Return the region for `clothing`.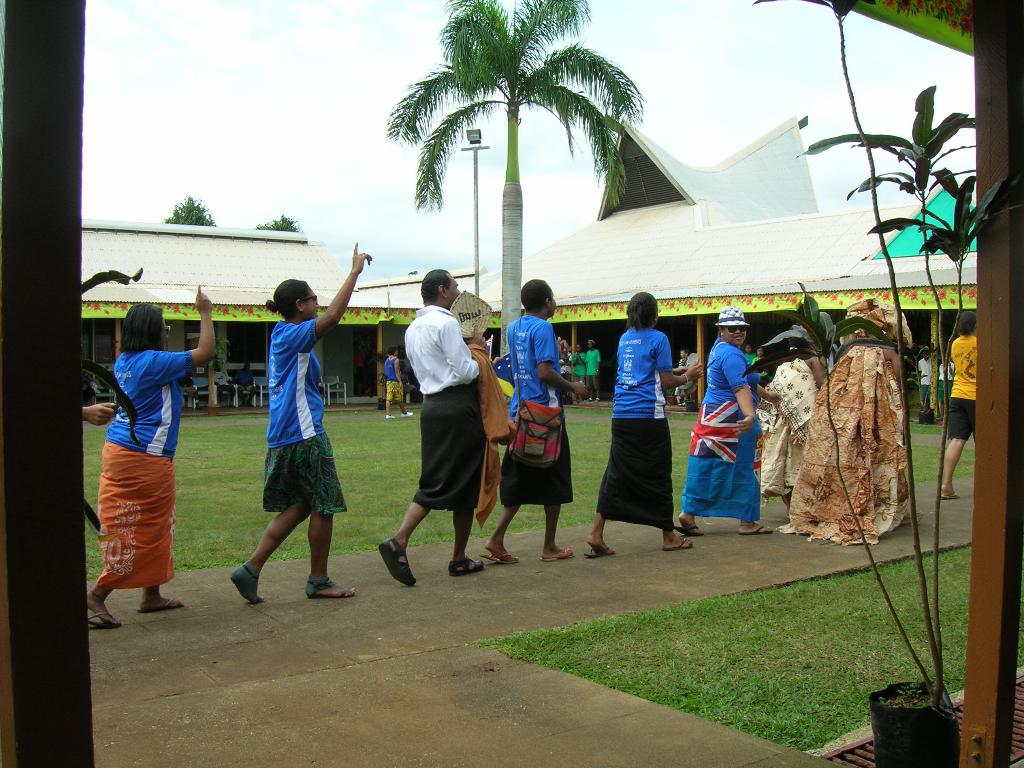
select_region(99, 346, 196, 590).
